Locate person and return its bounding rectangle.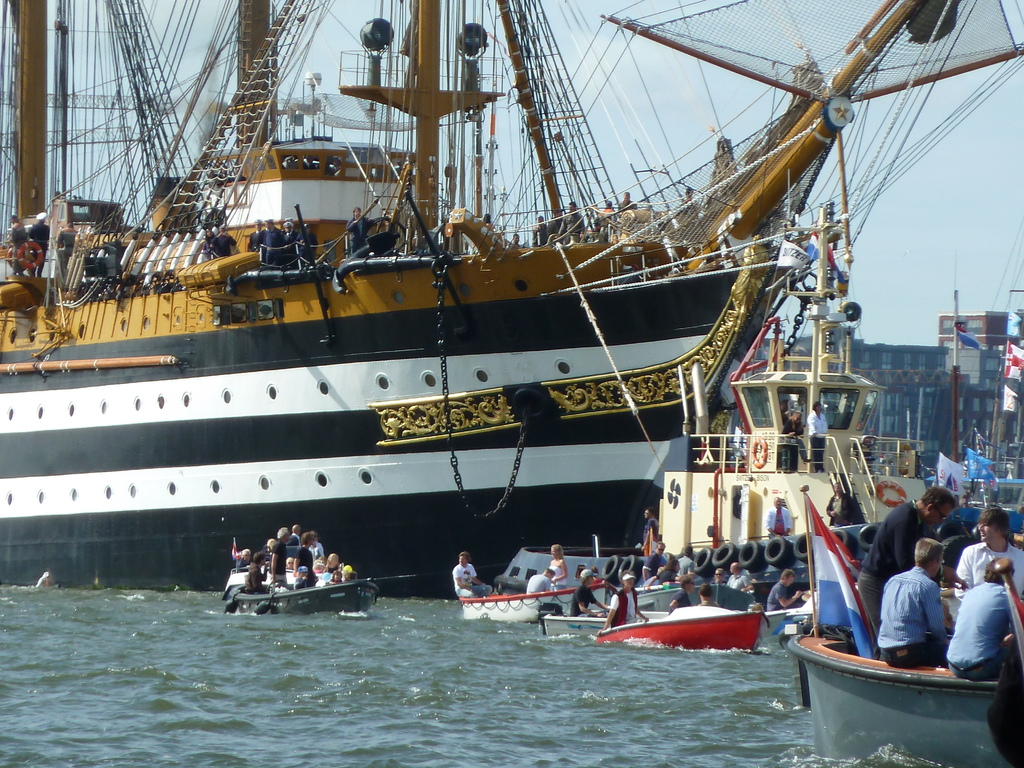
<region>241, 549, 266, 596</region>.
